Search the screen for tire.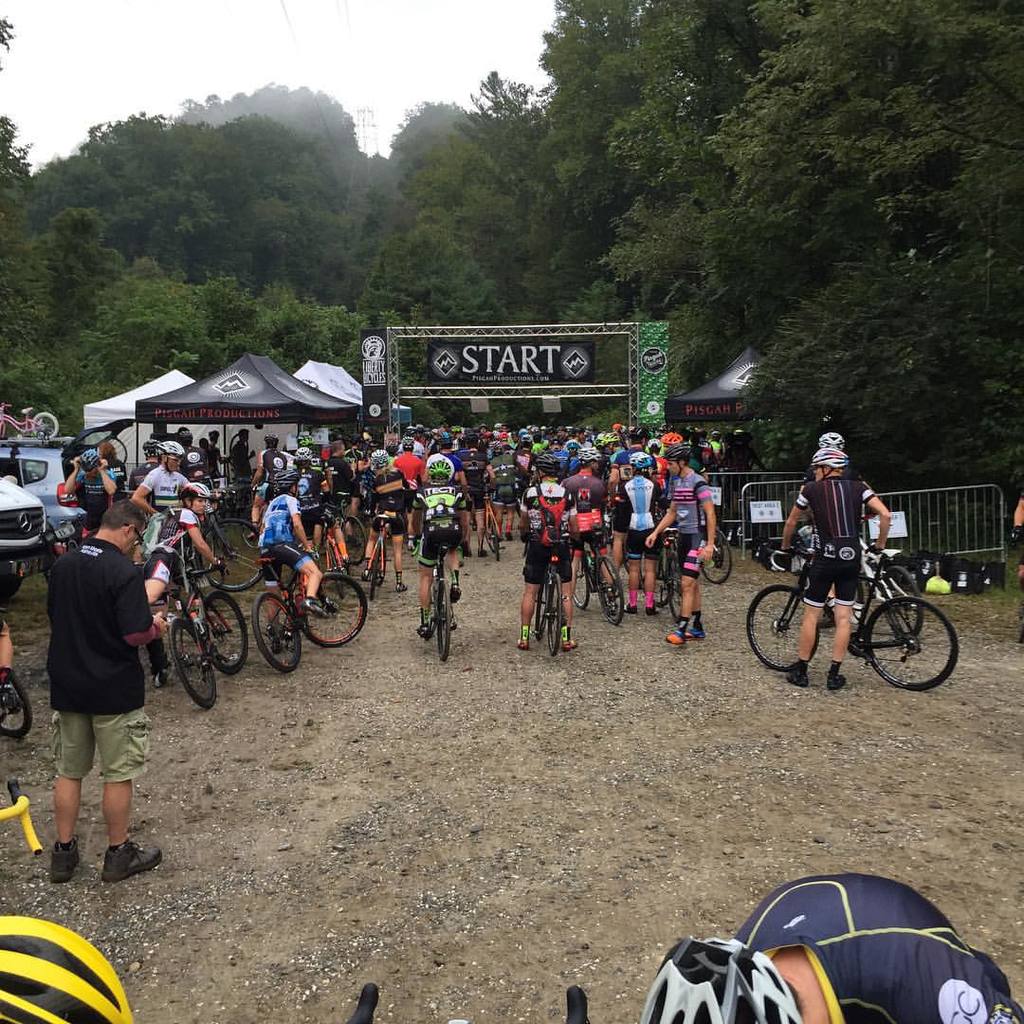
Found at [left=545, top=572, right=567, bottom=659].
